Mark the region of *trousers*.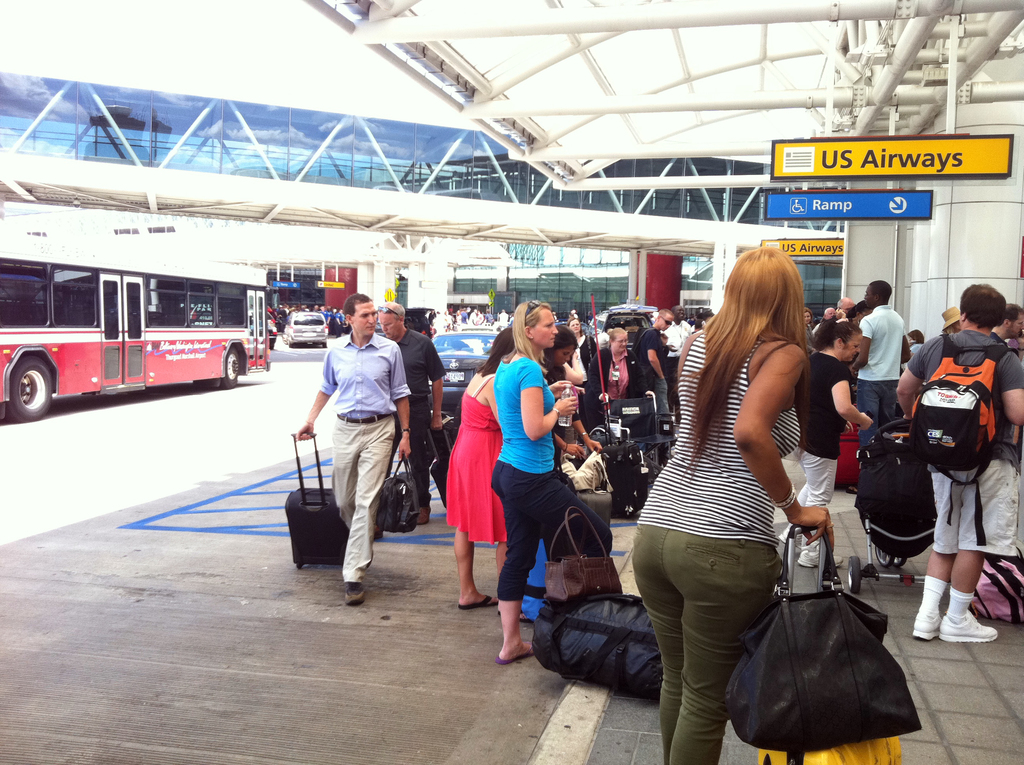
Region: 582/404/602/431.
